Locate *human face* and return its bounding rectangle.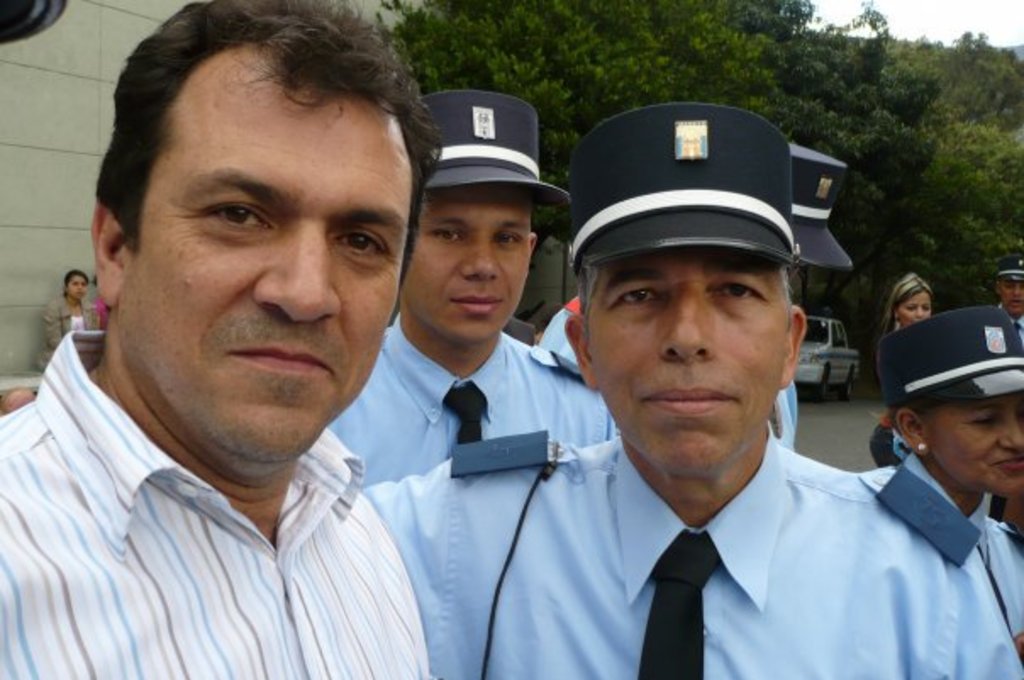
bbox=(400, 185, 532, 348).
